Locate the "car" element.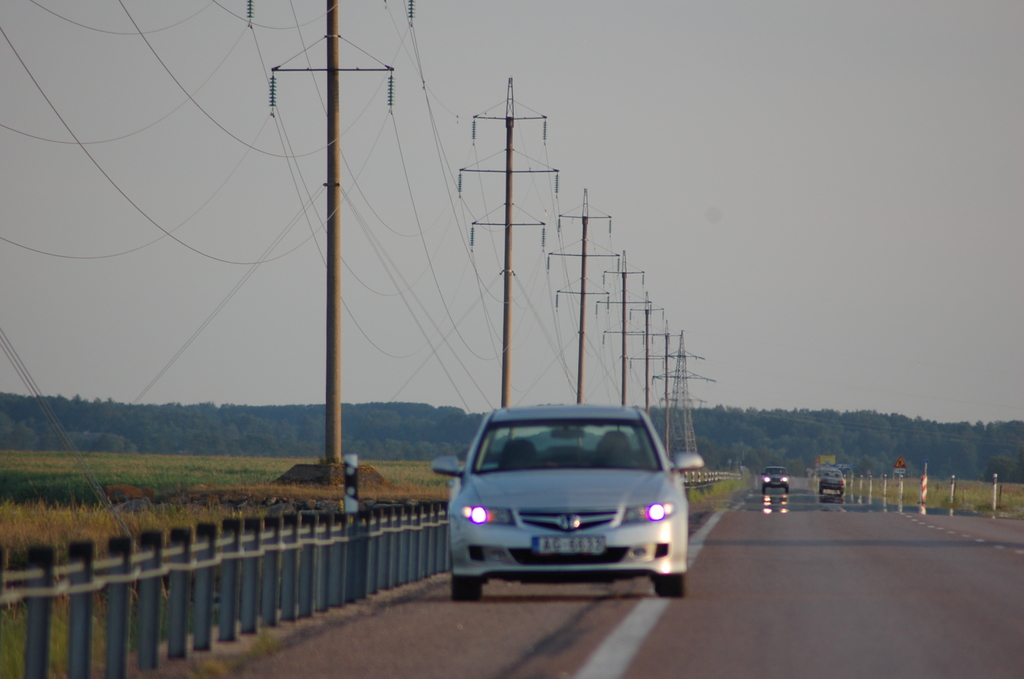
Element bbox: bbox=(819, 469, 844, 496).
